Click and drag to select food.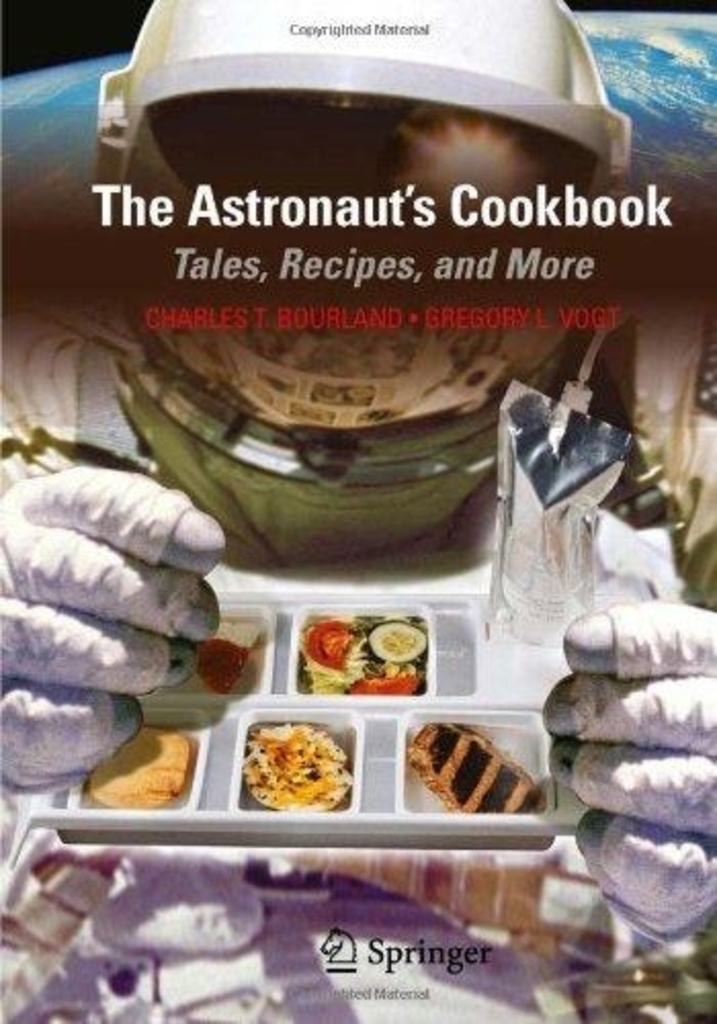
Selection: <region>90, 727, 193, 809</region>.
